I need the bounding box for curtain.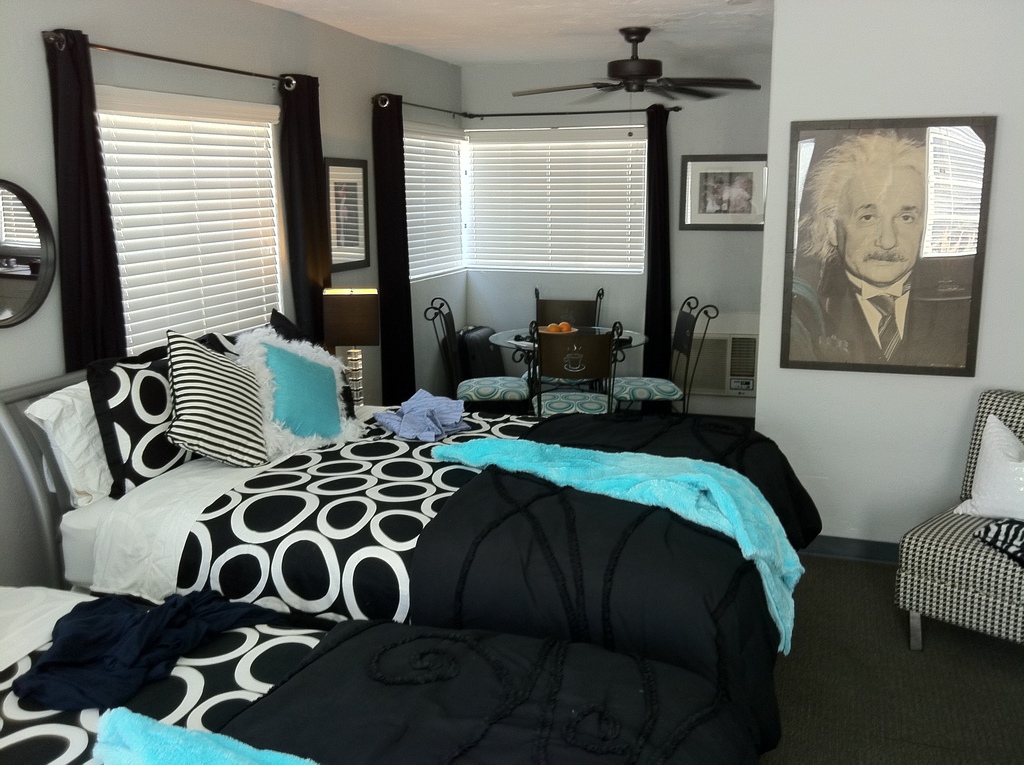
Here it is: {"left": 38, "top": 29, "right": 127, "bottom": 374}.
